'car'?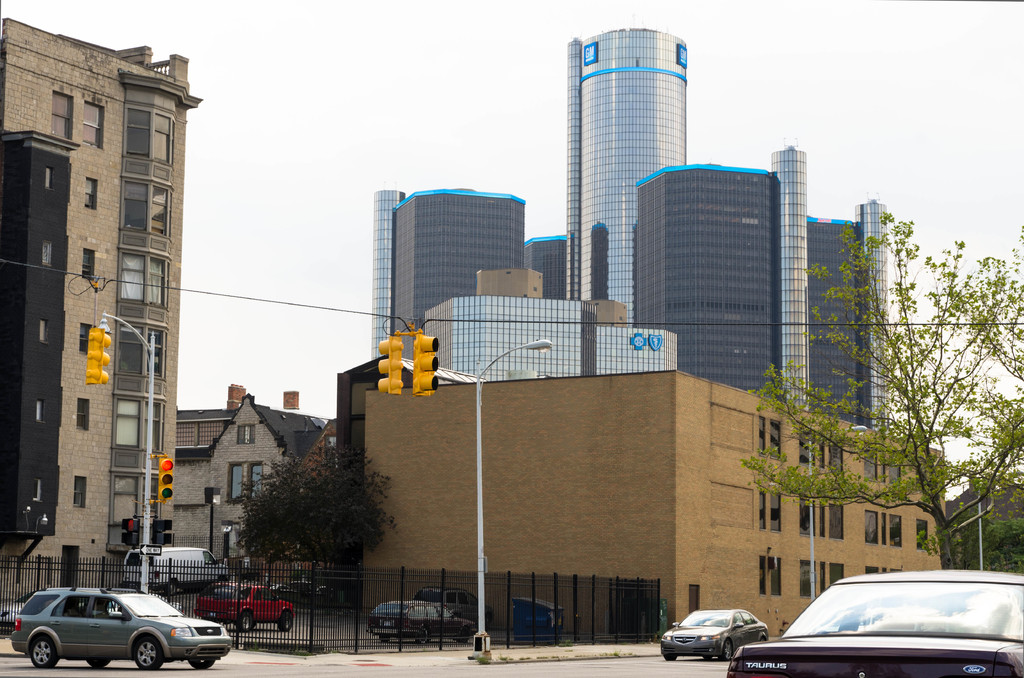
{"left": 727, "top": 569, "right": 1023, "bottom": 677}
